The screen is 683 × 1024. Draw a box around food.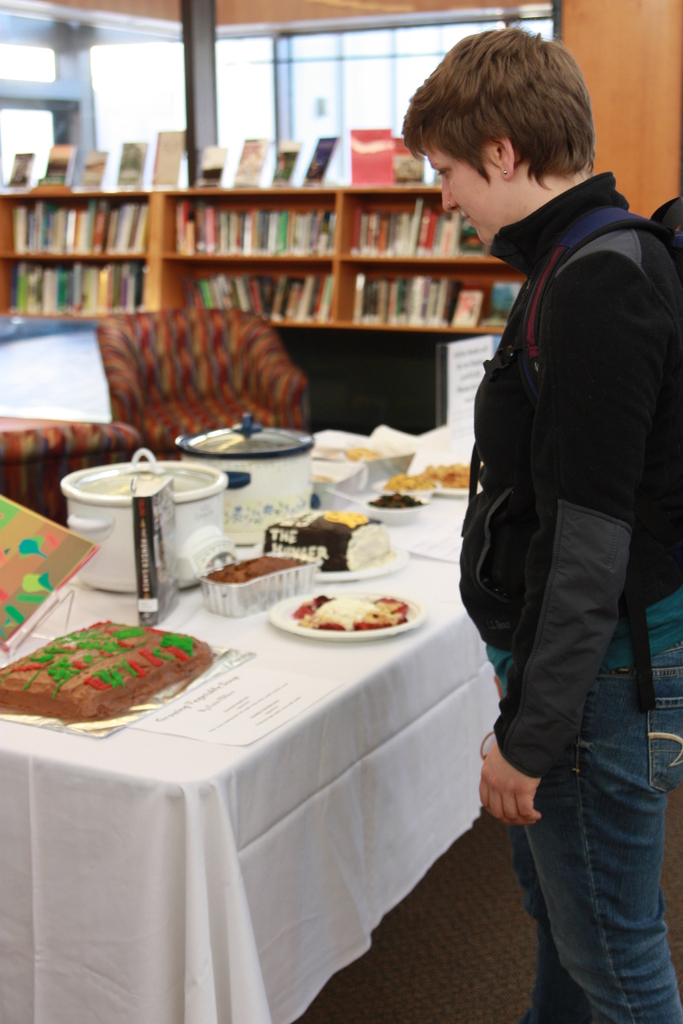
{"x1": 331, "y1": 444, "x2": 384, "y2": 465}.
